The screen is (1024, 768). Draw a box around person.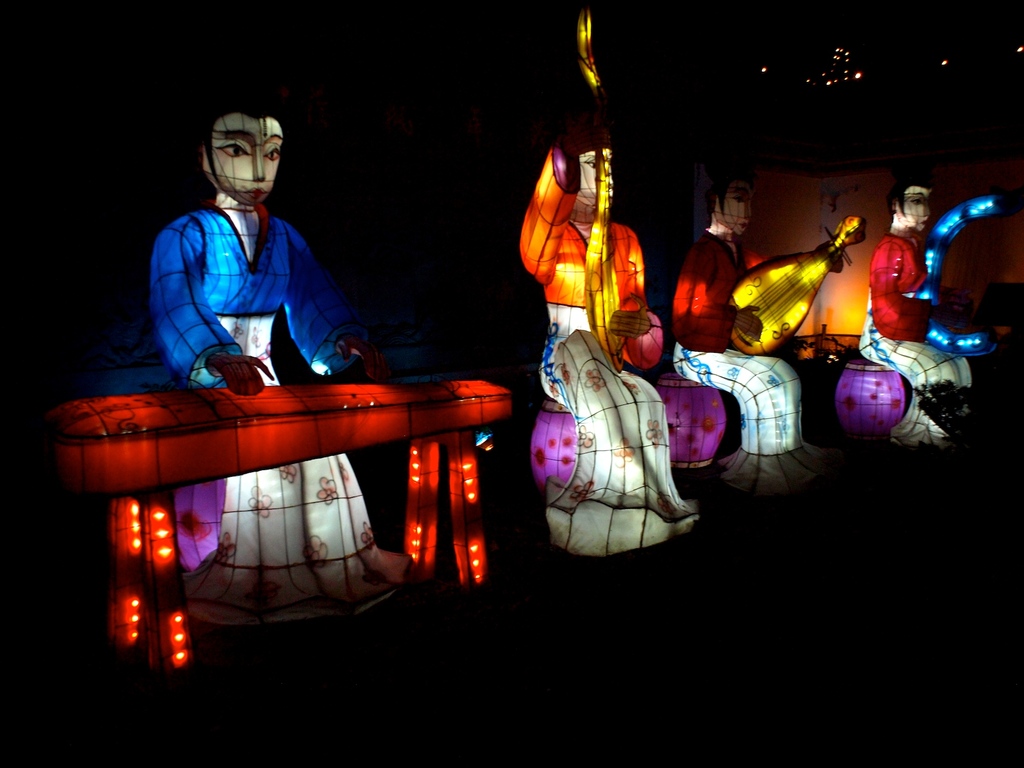
<bbox>149, 105, 411, 644</bbox>.
